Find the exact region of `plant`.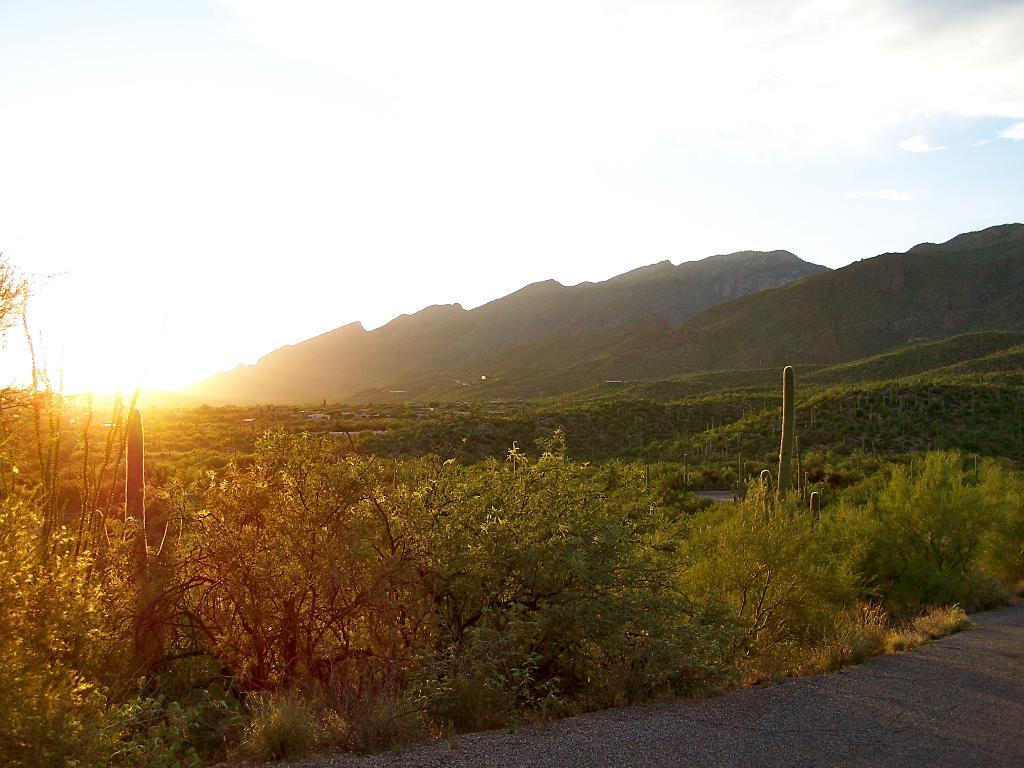
Exact region: region(814, 604, 896, 668).
